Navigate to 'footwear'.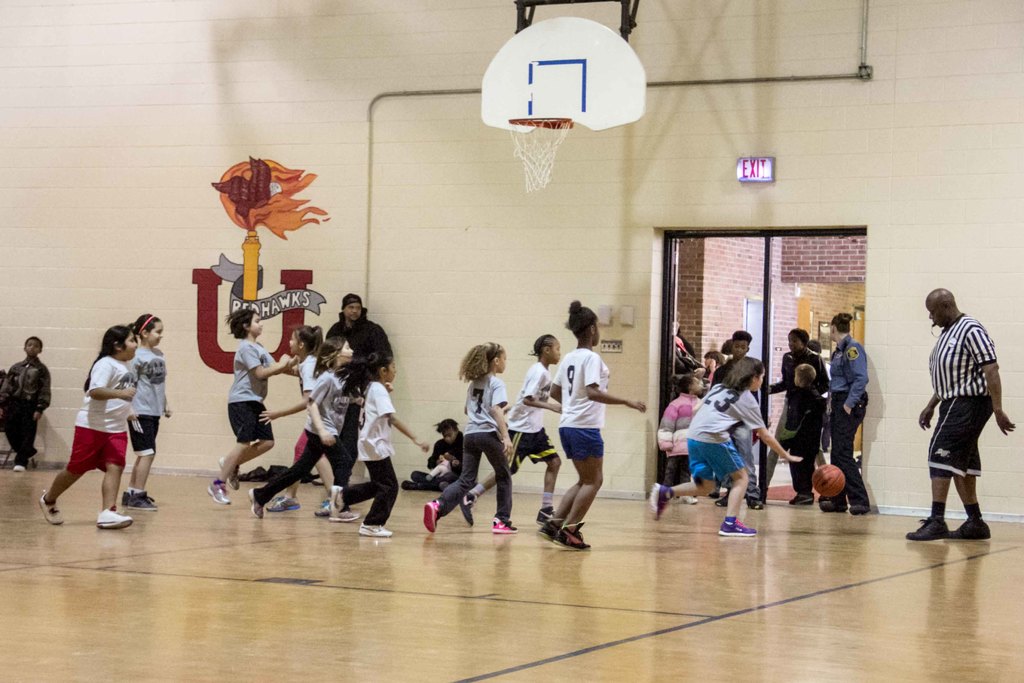
Navigation target: (x1=331, y1=484, x2=348, y2=518).
